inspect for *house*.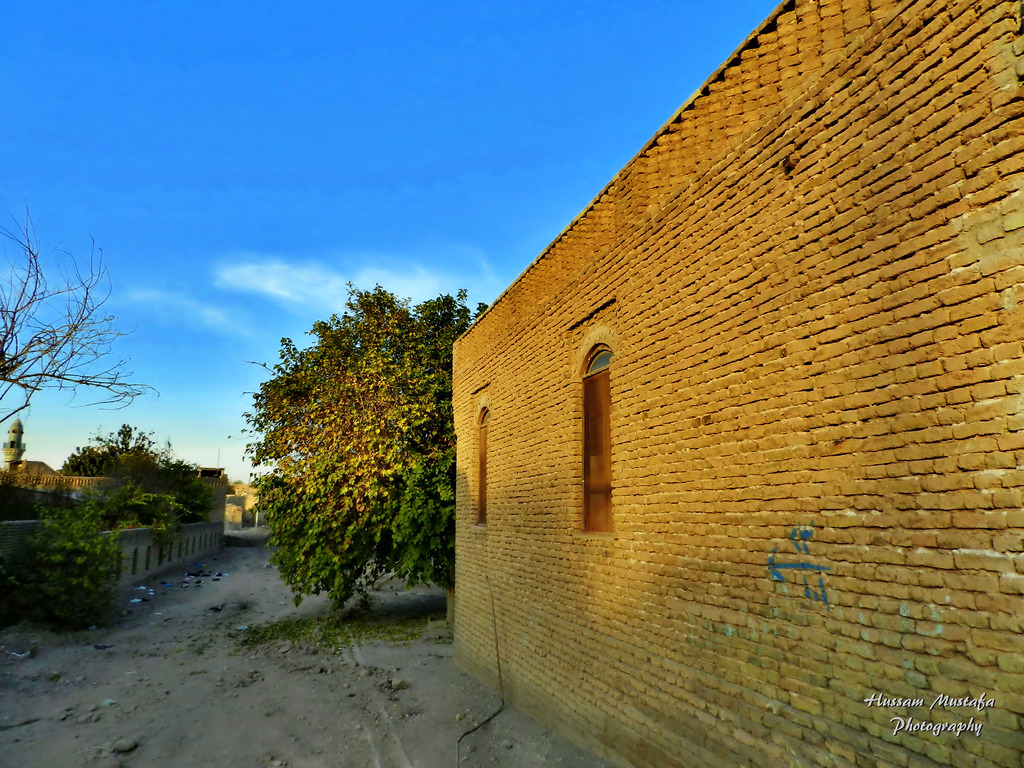
Inspection: detection(451, 0, 1023, 767).
